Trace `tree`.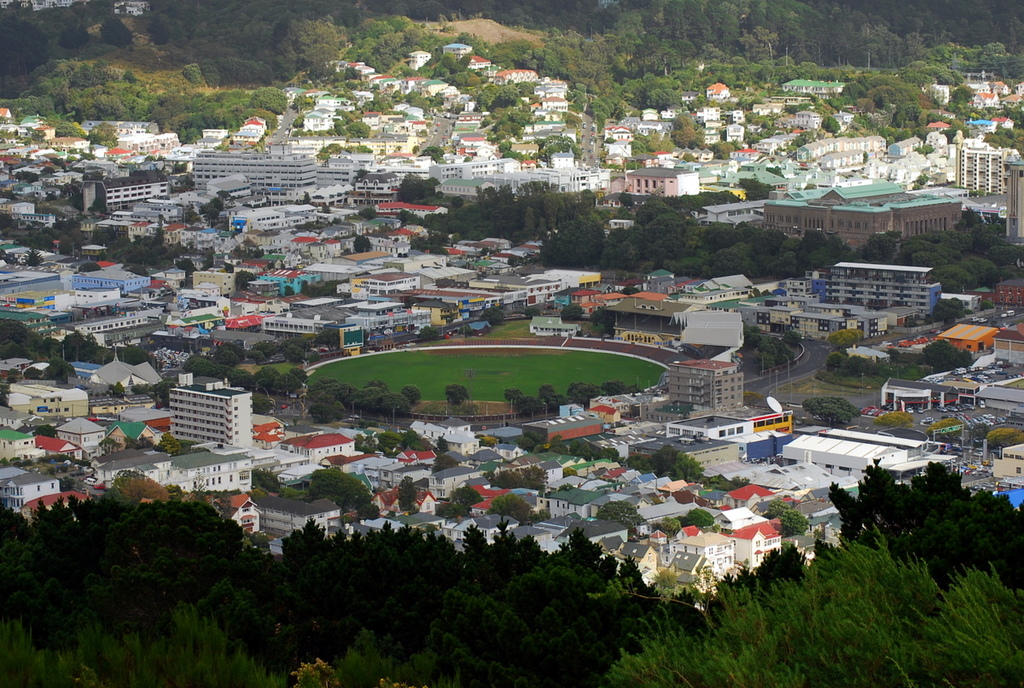
Traced to 333:381:354:407.
